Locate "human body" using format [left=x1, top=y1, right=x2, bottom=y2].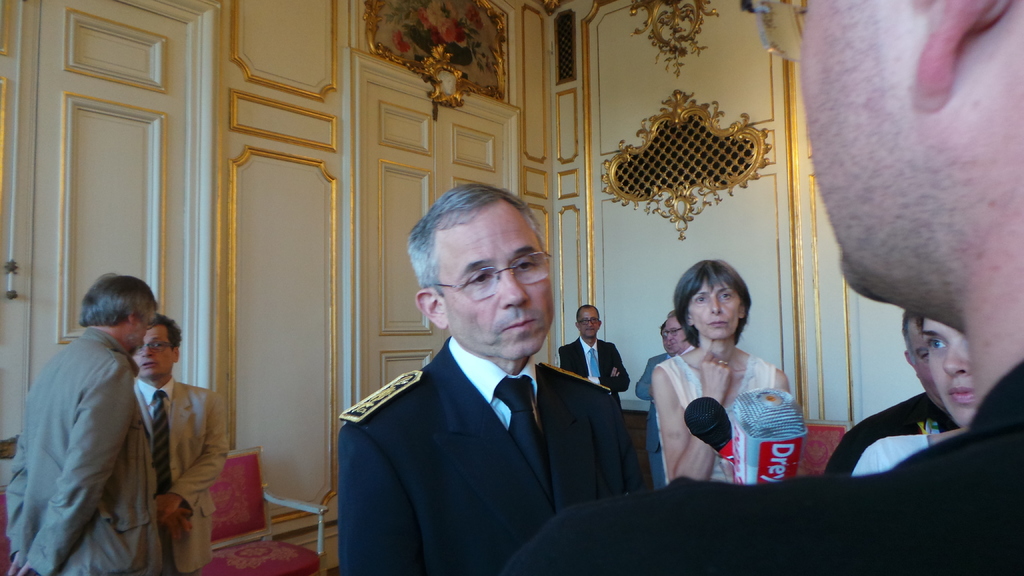
[left=648, top=341, right=793, bottom=481].
